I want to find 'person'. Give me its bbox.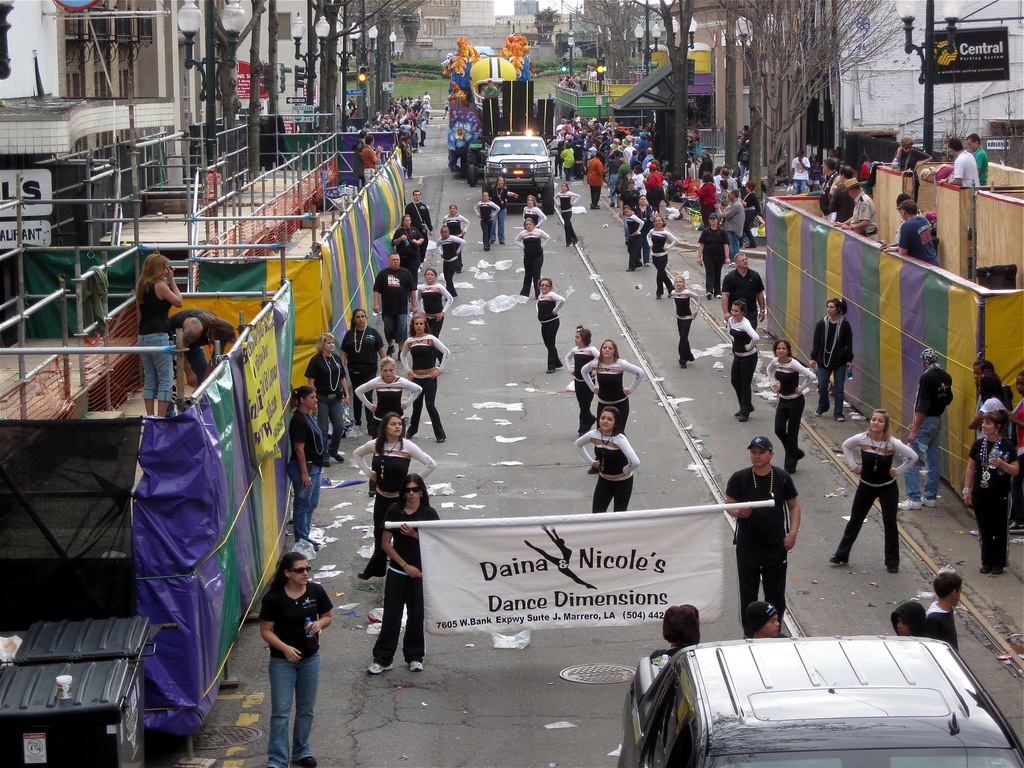
554,182,581,246.
